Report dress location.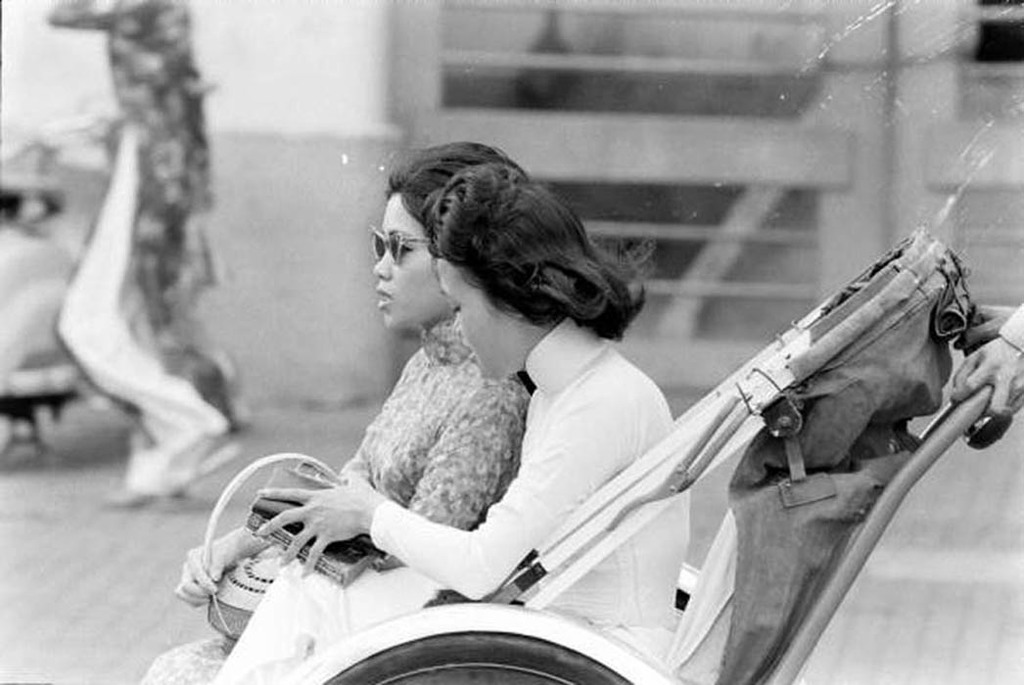
Report: region(272, 274, 582, 621).
